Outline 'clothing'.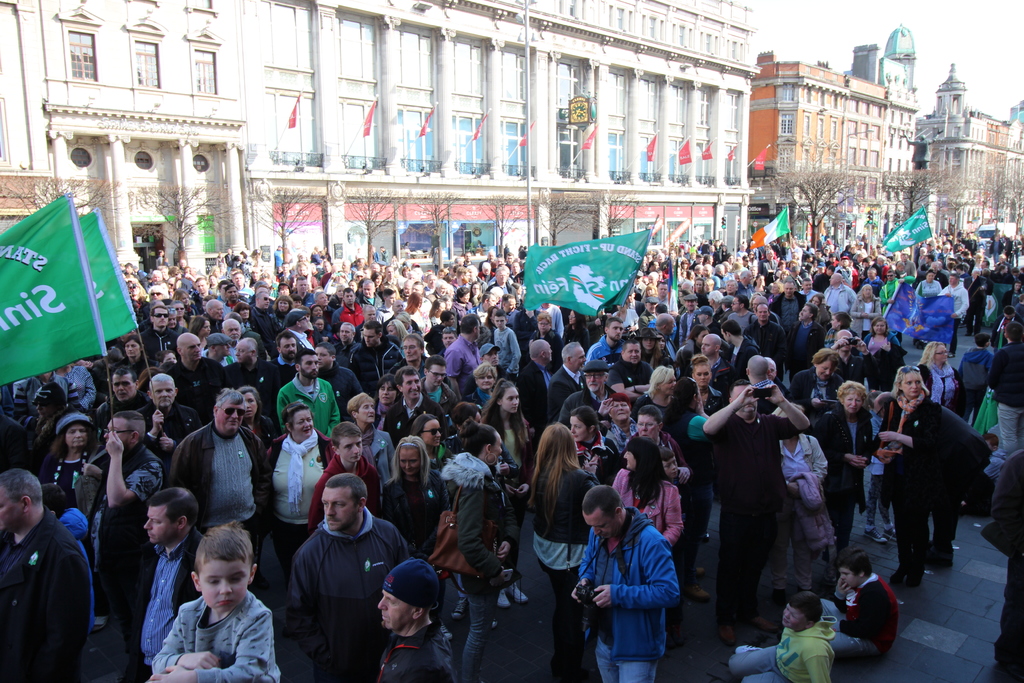
Outline: l=746, t=318, r=790, b=368.
